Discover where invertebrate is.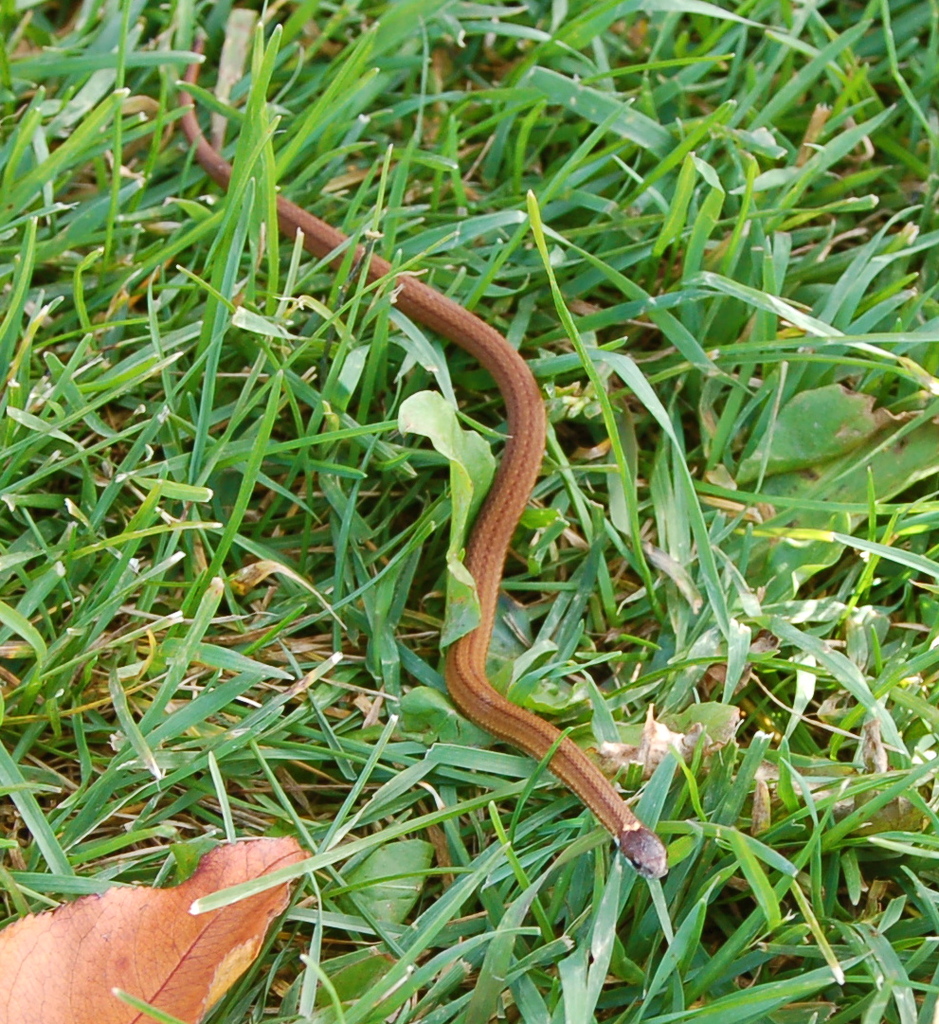
Discovered at {"left": 173, "top": 24, "right": 669, "bottom": 884}.
